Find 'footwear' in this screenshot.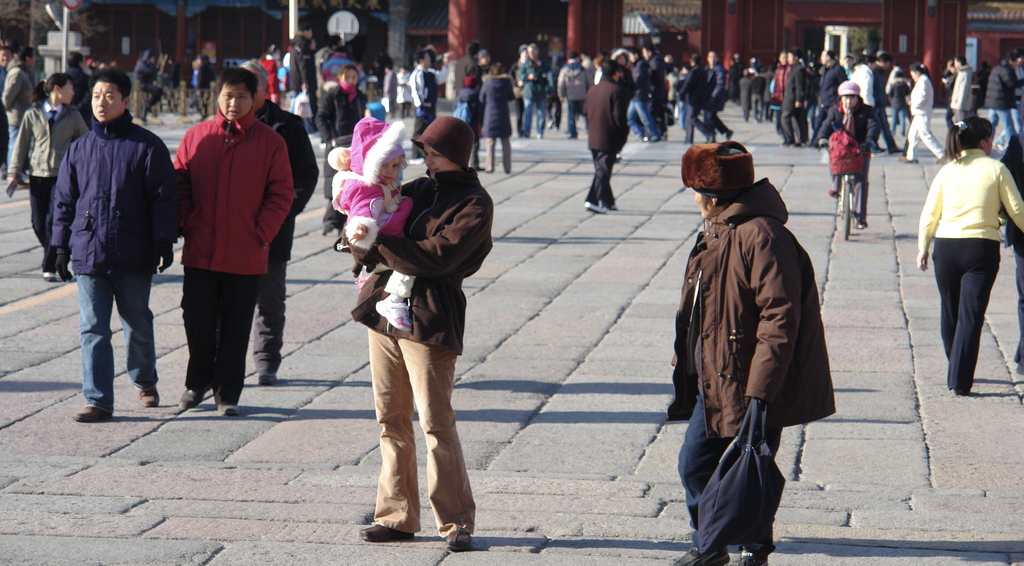
The bounding box for 'footwear' is bbox(447, 532, 467, 552).
